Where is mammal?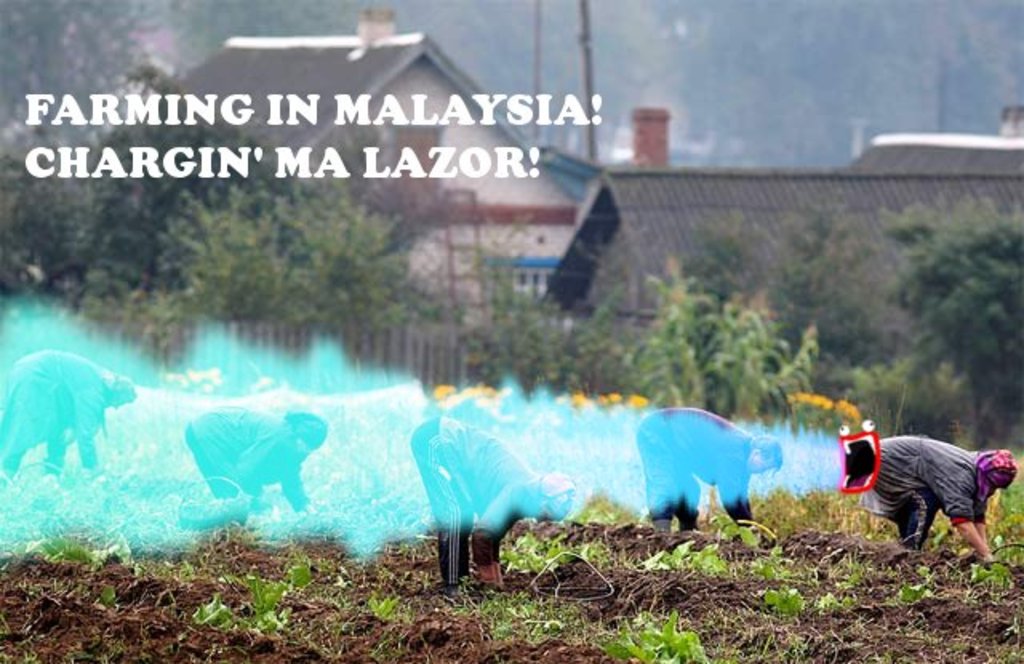
413/414/579/589.
